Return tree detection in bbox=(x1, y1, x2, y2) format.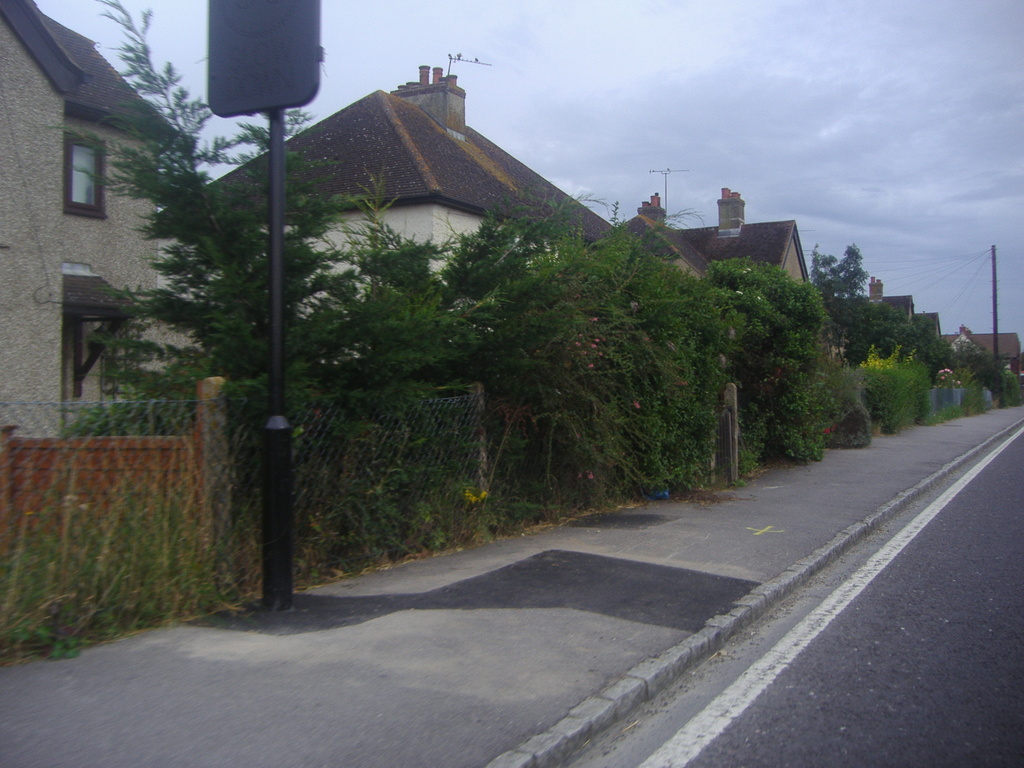
bbox=(91, 0, 392, 408).
